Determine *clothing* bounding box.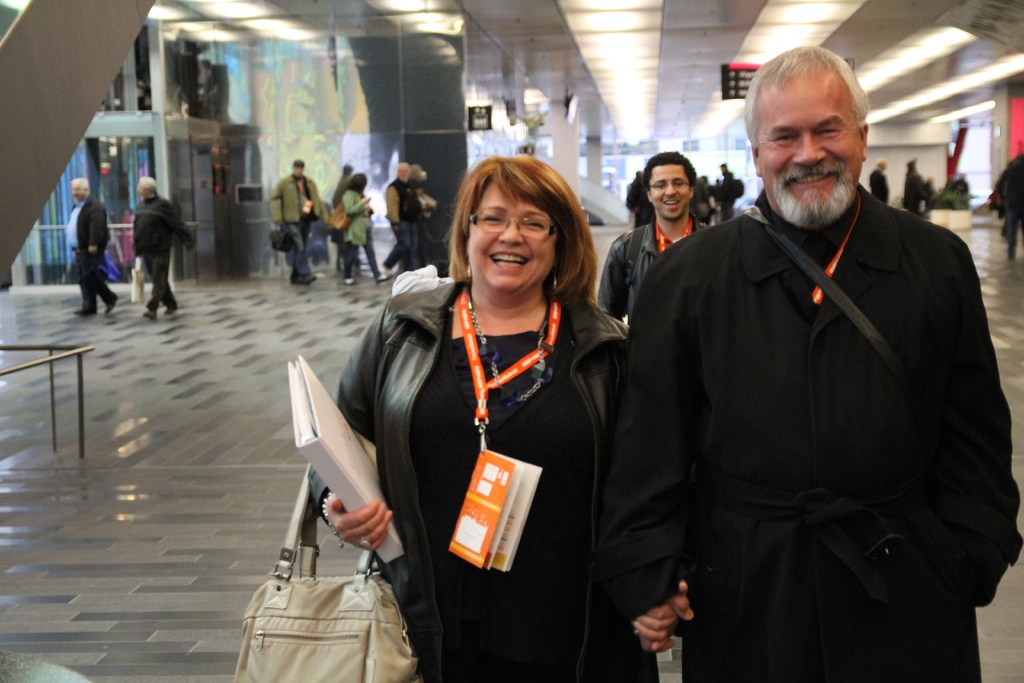
Determined: crop(308, 267, 684, 682).
